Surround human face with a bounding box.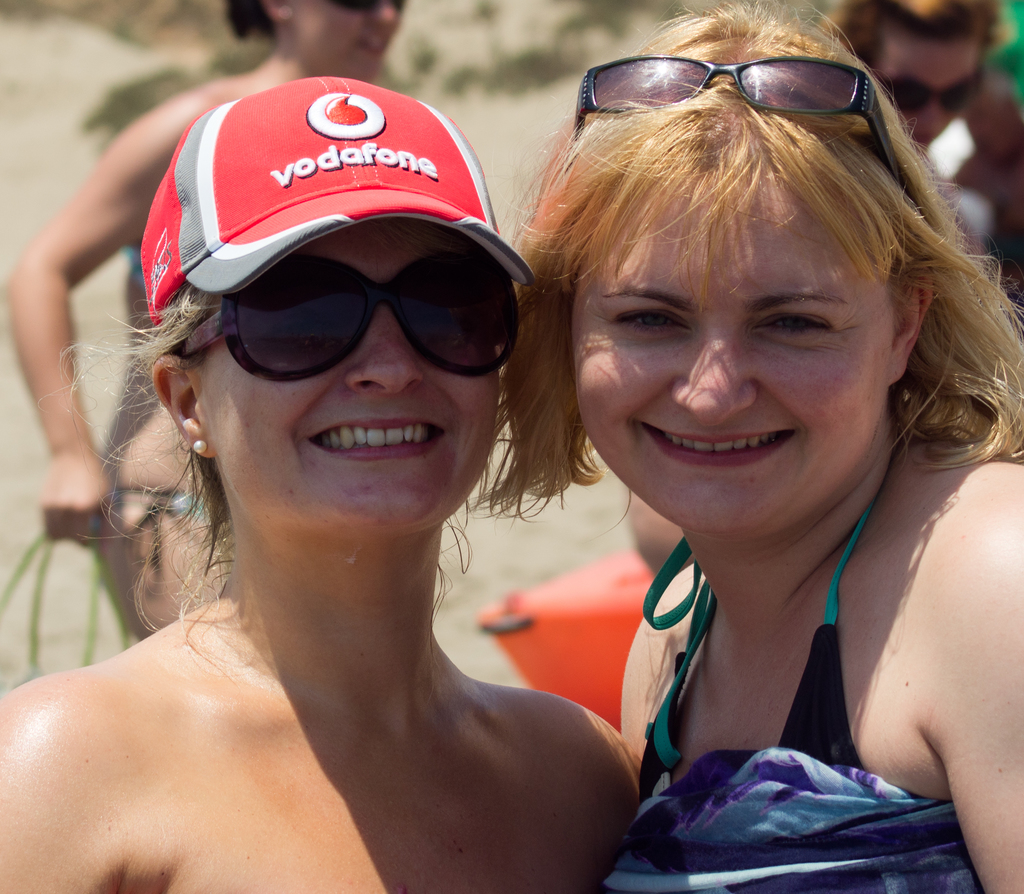
195:215:498:529.
